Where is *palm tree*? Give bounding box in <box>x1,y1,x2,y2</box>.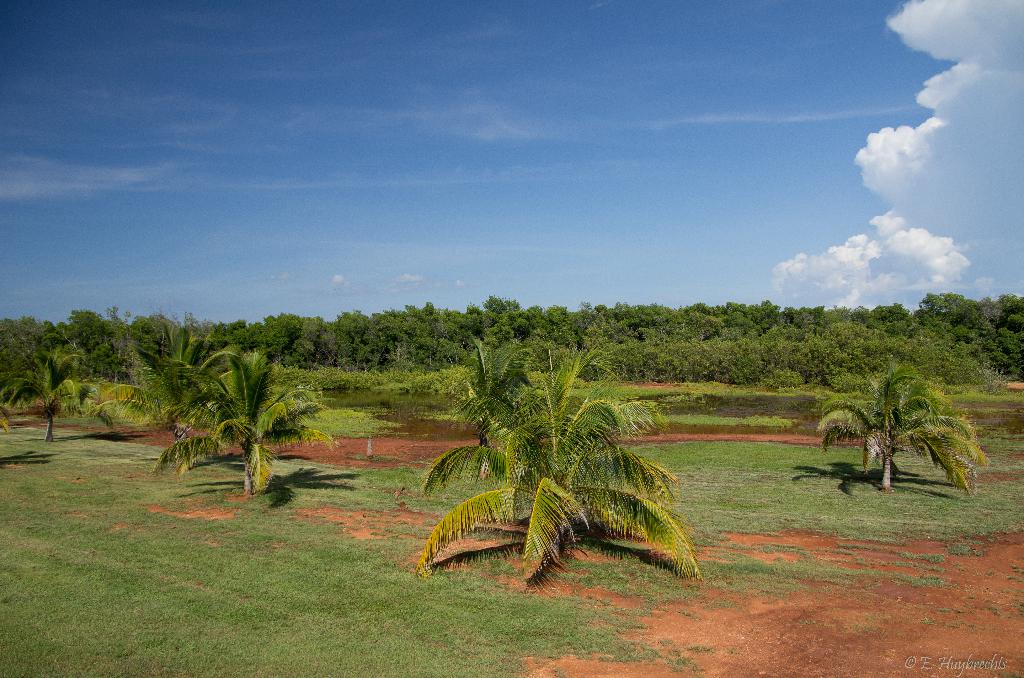
<box>797,359,964,501</box>.
